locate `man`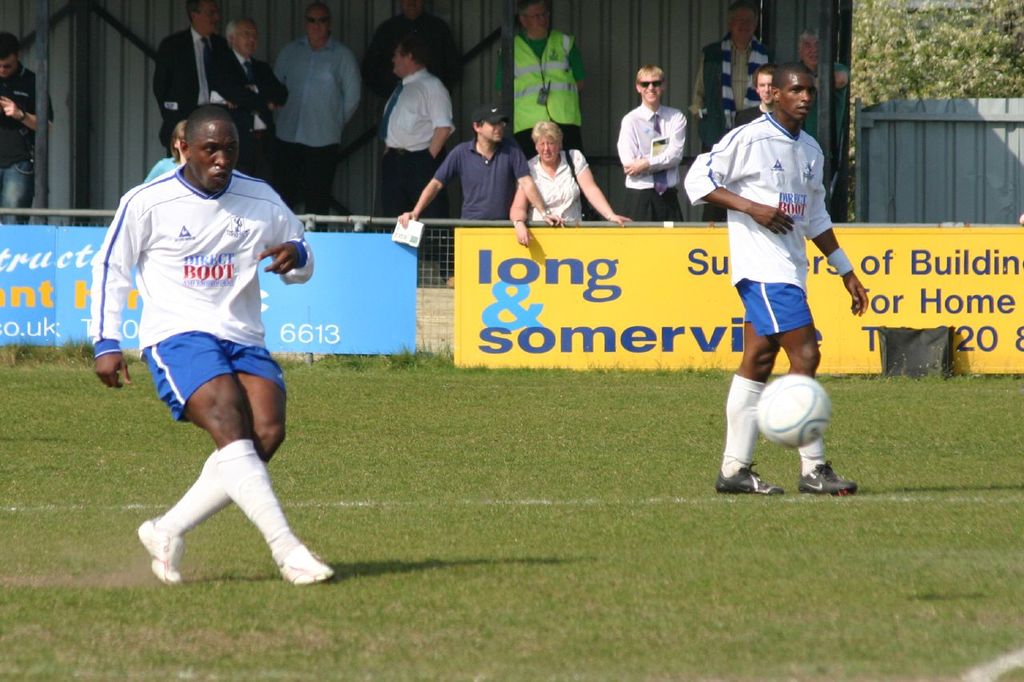
[x1=0, y1=29, x2=52, y2=224]
